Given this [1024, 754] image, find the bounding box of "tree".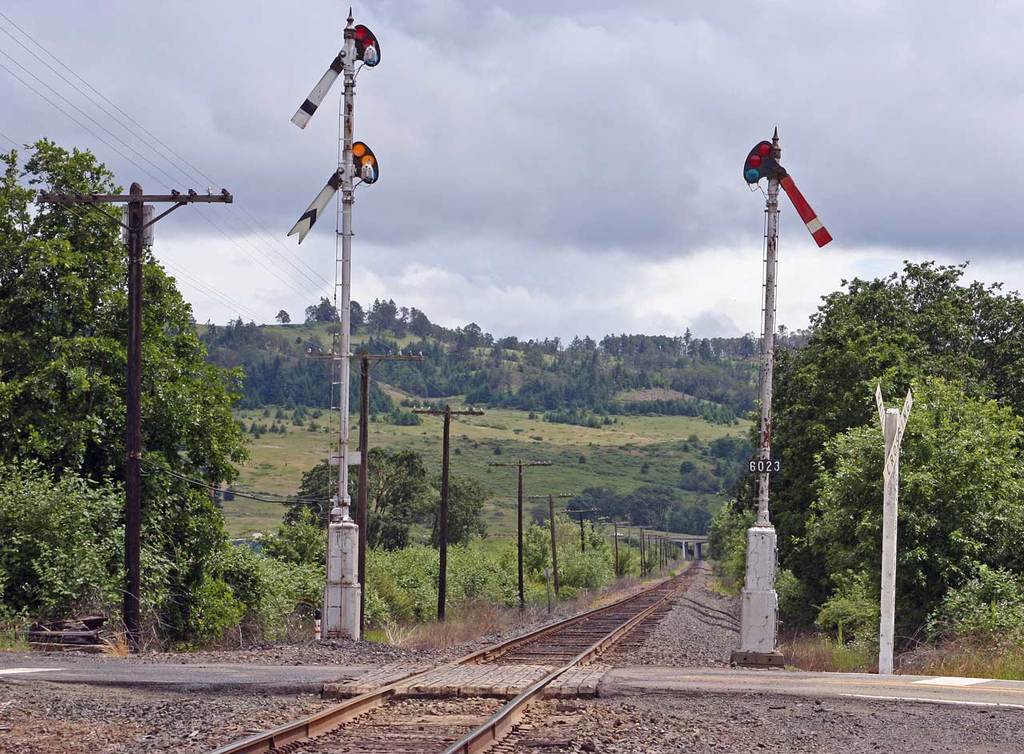
[x1=395, y1=469, x2=492, y2=556].
